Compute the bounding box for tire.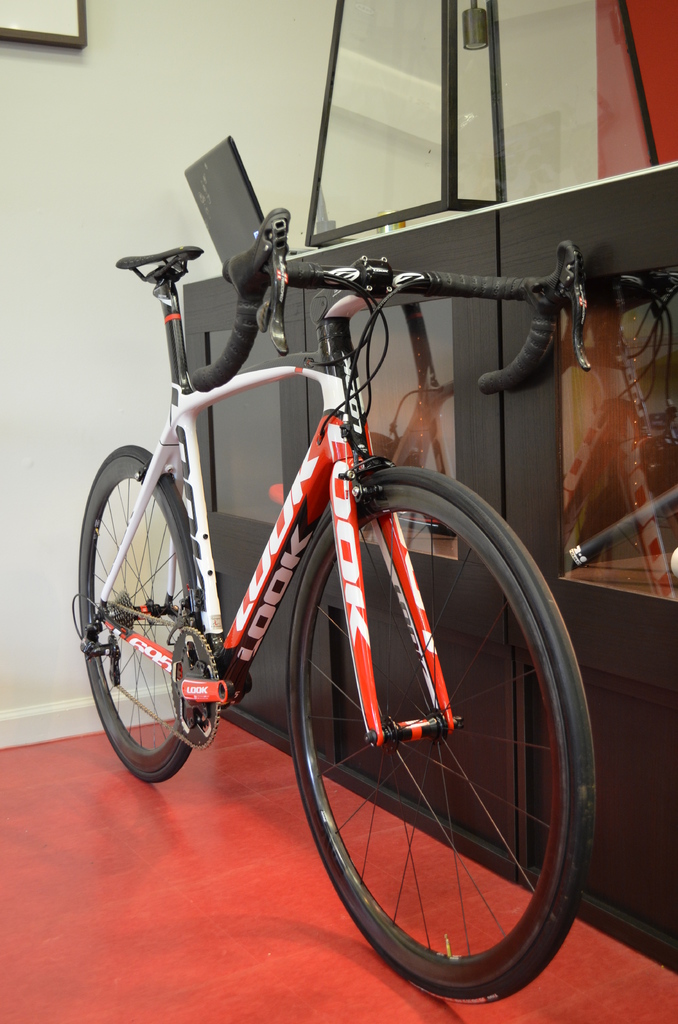
box(277, 405, 586, 1013).
